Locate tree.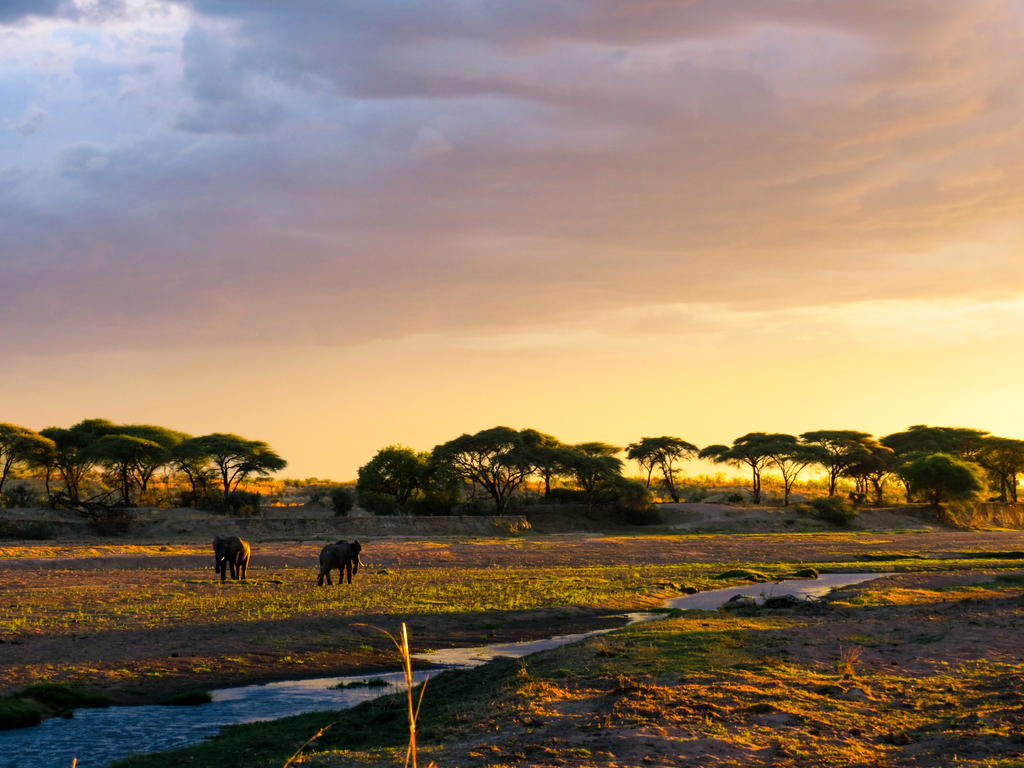
Bounding box: select_region(0, 422, 53, 482).
